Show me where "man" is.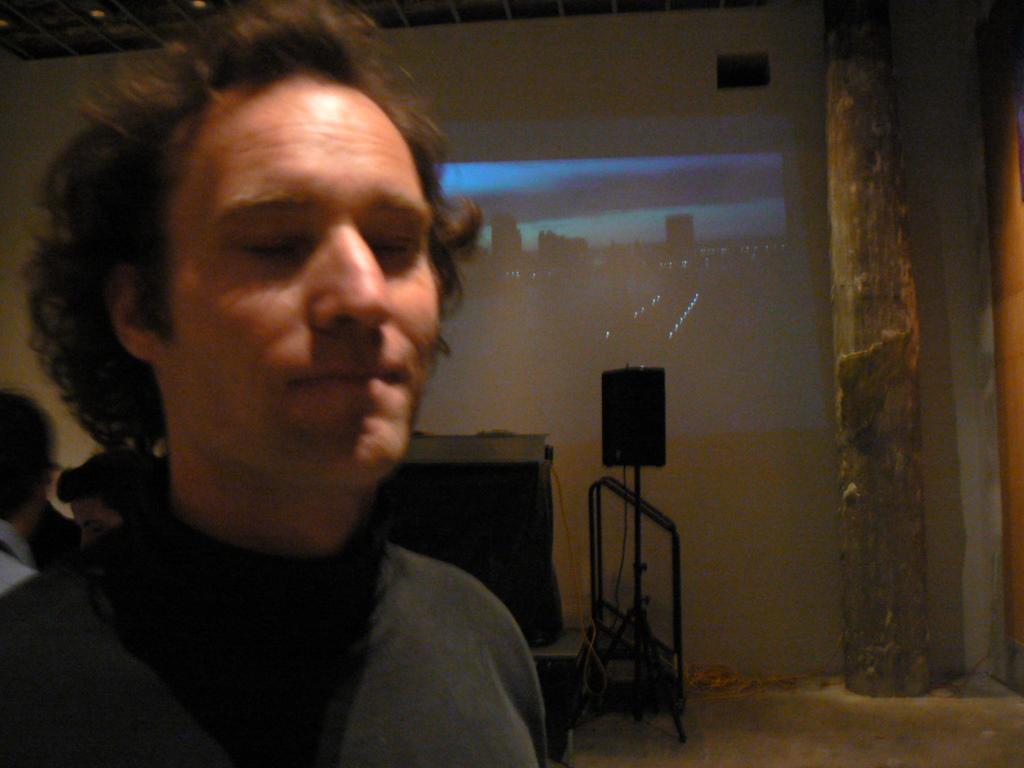
"man" is at l=57, t=449, r=168, b=551.
